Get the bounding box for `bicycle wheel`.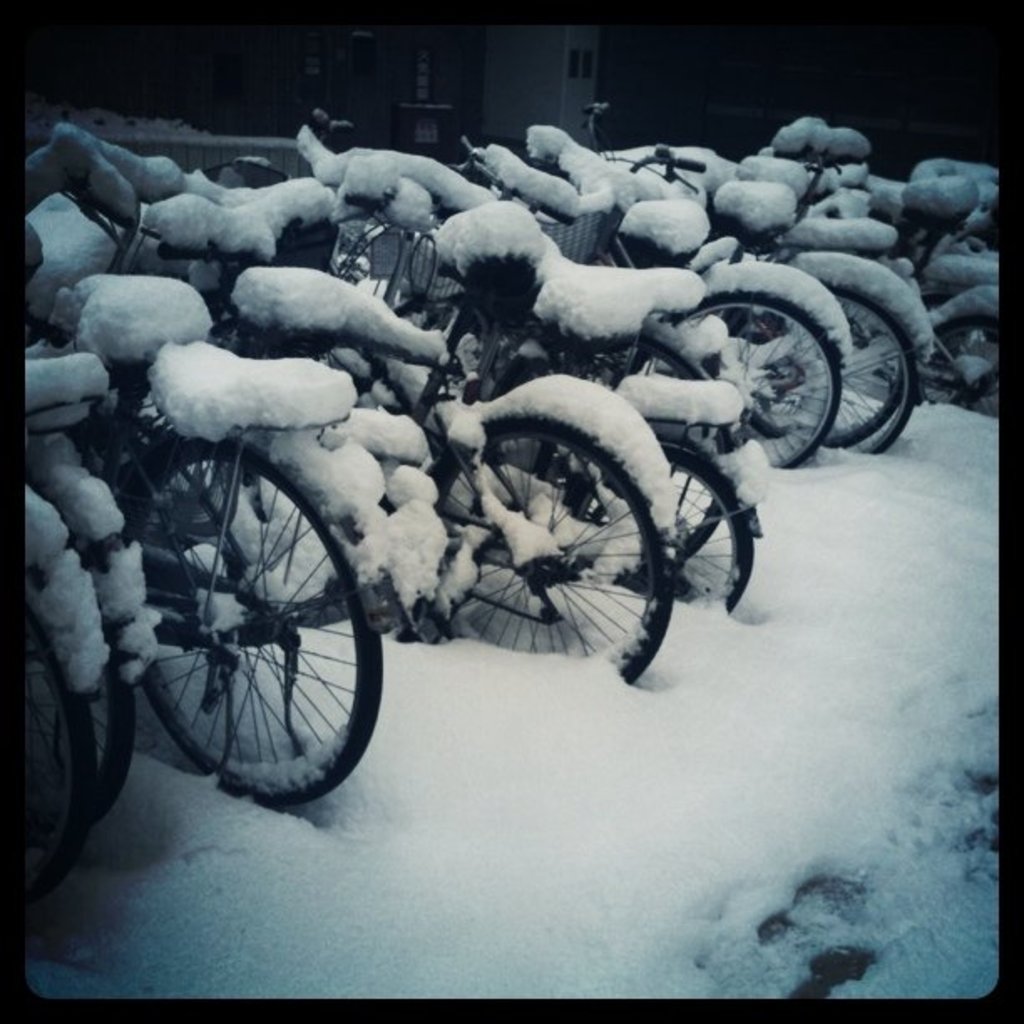
BBox(738, 263, 930, 485).
